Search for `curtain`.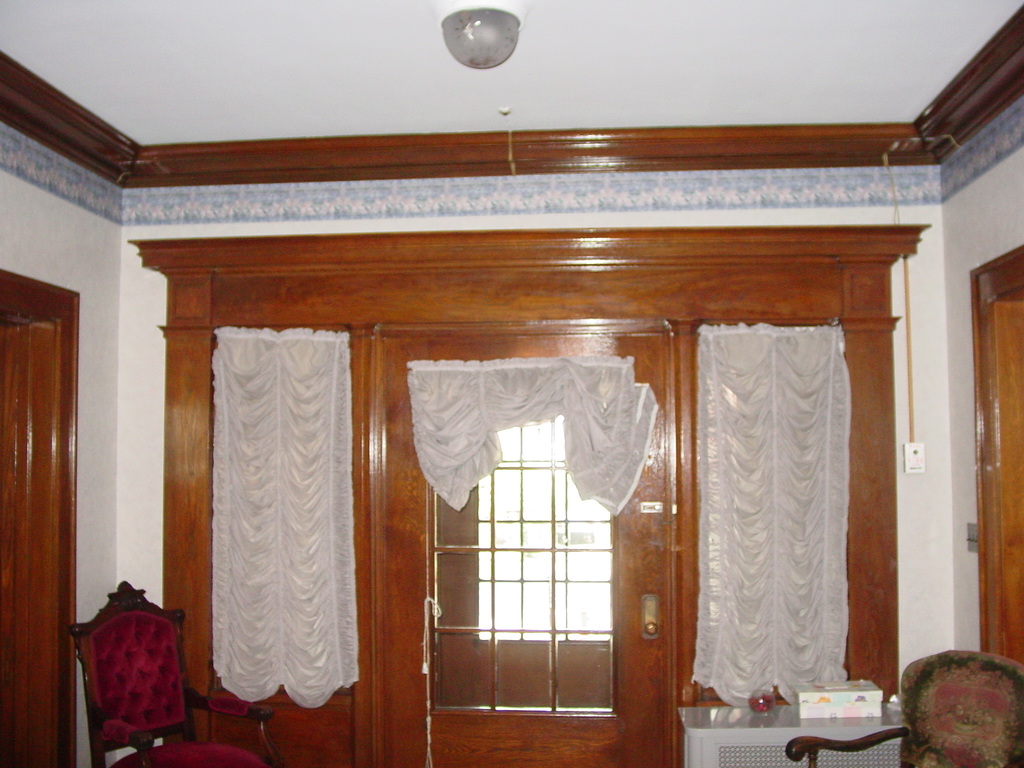
Found at box=[405, 352, 659, 514].
